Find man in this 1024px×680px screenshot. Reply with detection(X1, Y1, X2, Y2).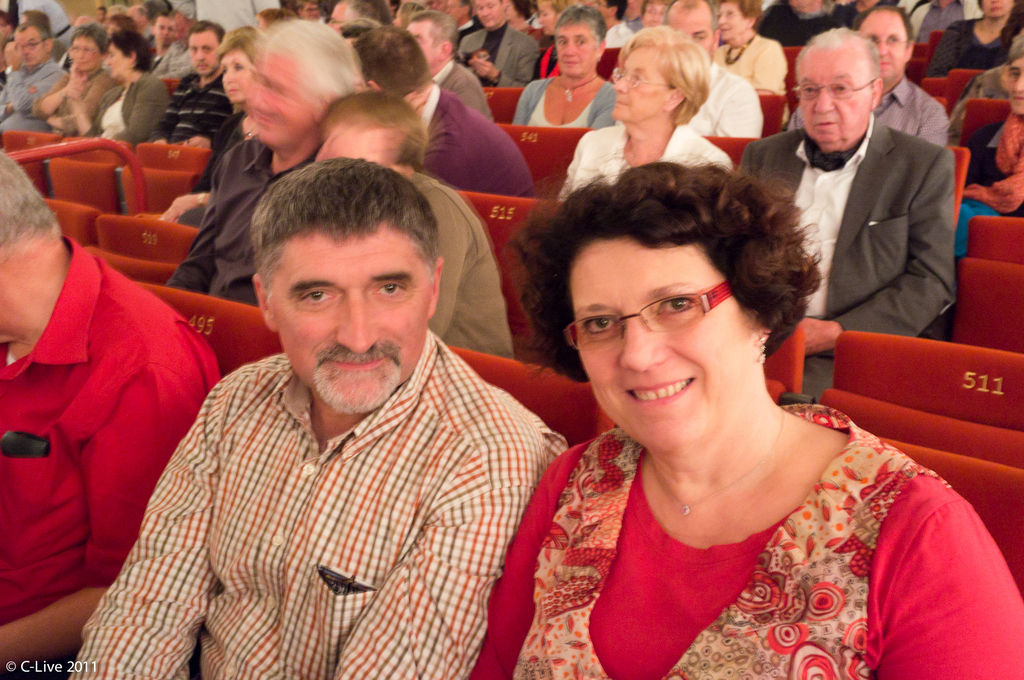
detection(361, 21, 536, 201).
